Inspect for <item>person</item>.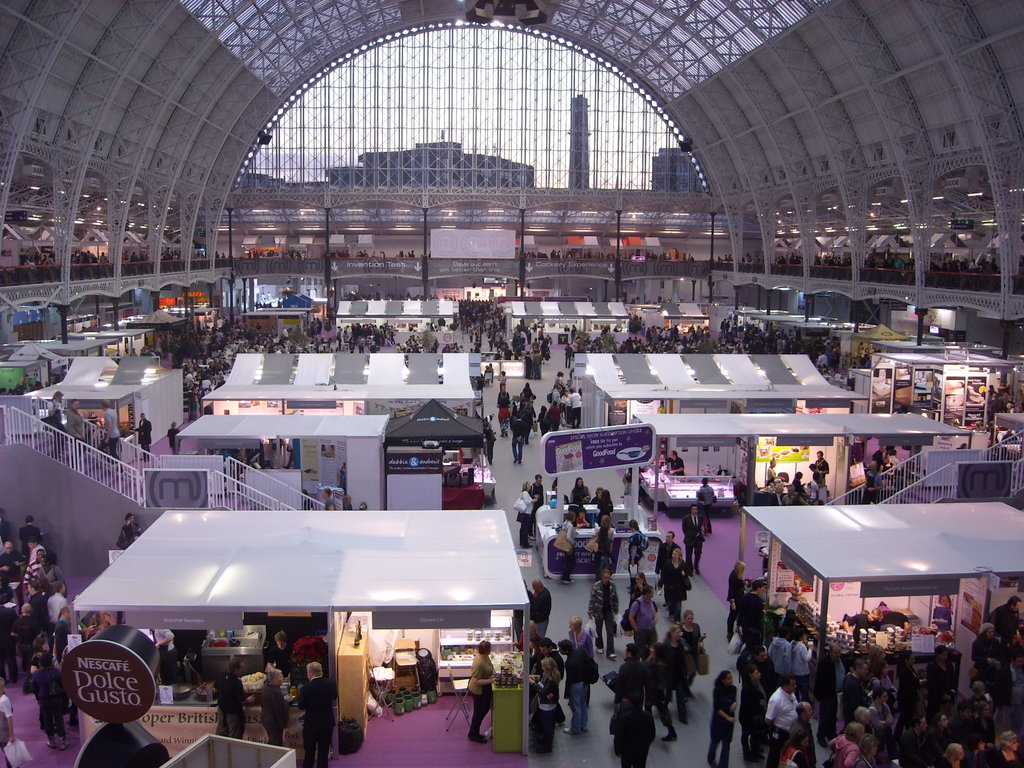
Inspection: <box>531,349,542,378</box>.
